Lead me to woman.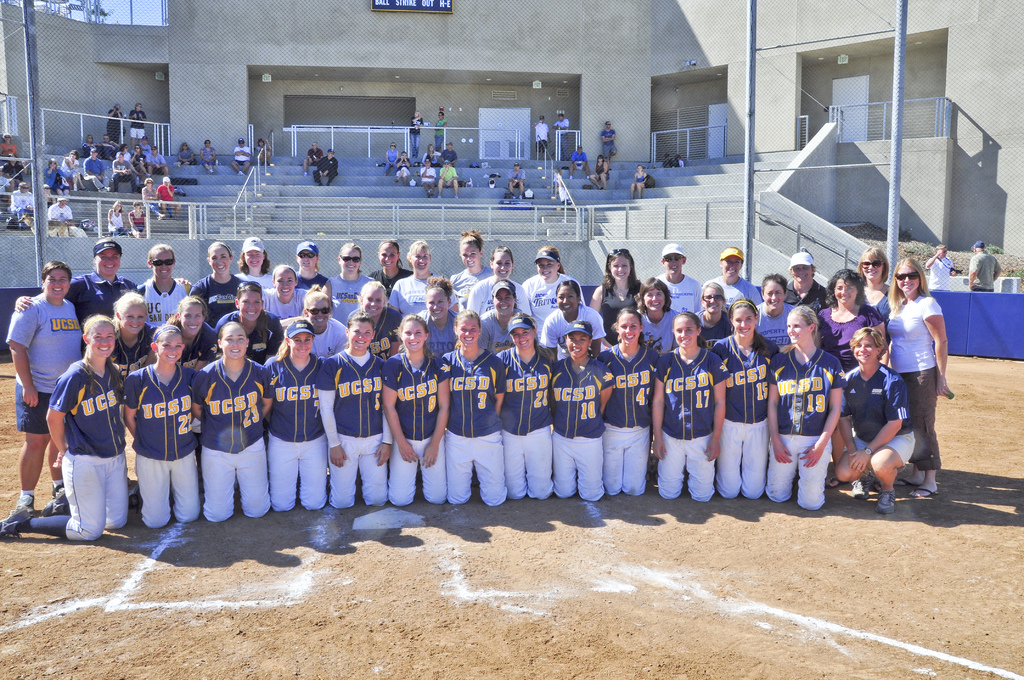
Lead to BBox(139, 176, 164, 218).
